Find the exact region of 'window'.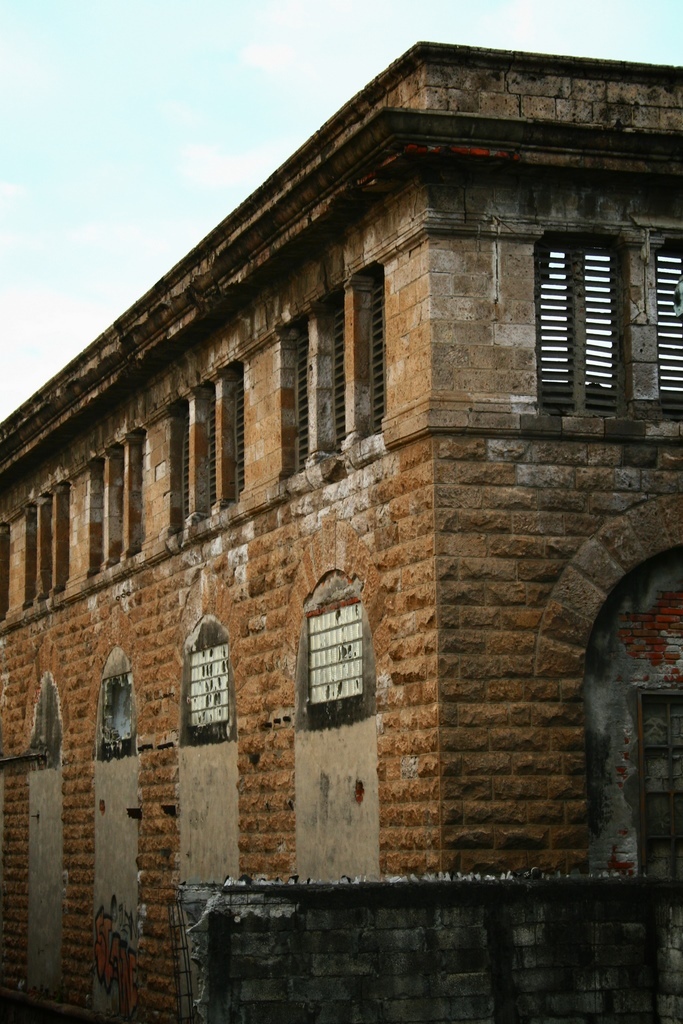
Exact region: <box>323,302,351,453</box>.
